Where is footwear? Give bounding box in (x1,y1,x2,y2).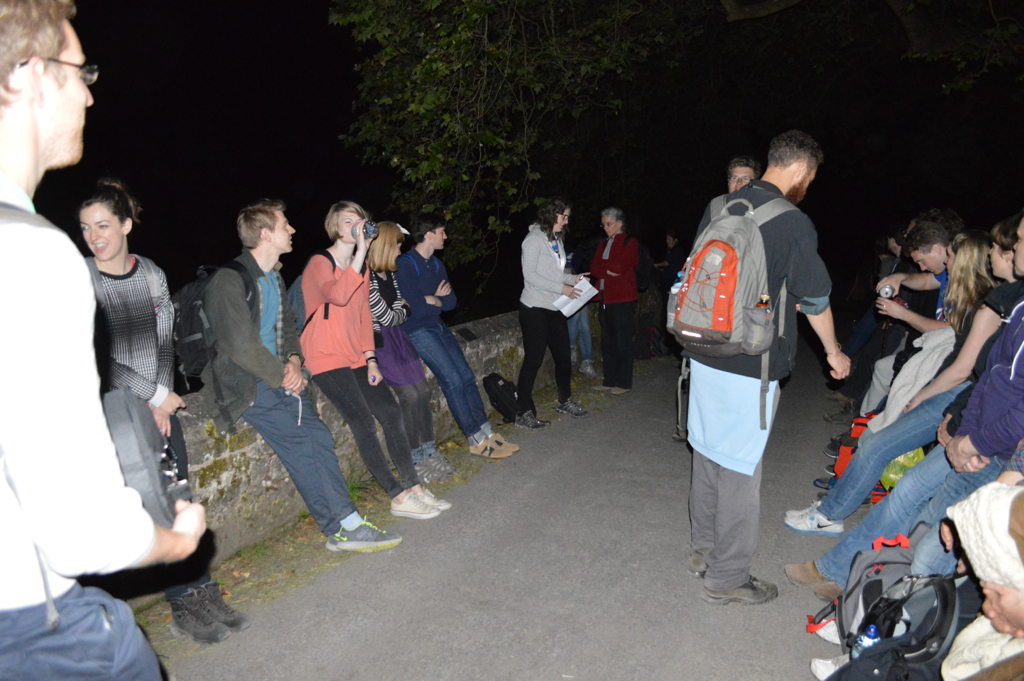
(424,449,460,474).
